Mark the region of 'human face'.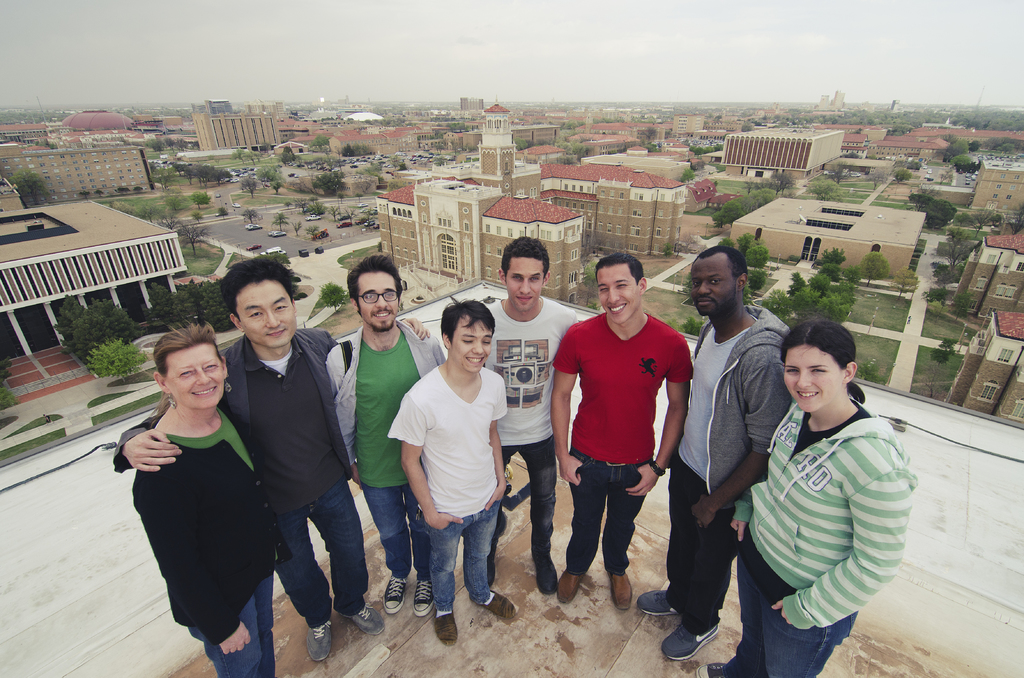
Region: bbox=[598, 268, 634, 327].
